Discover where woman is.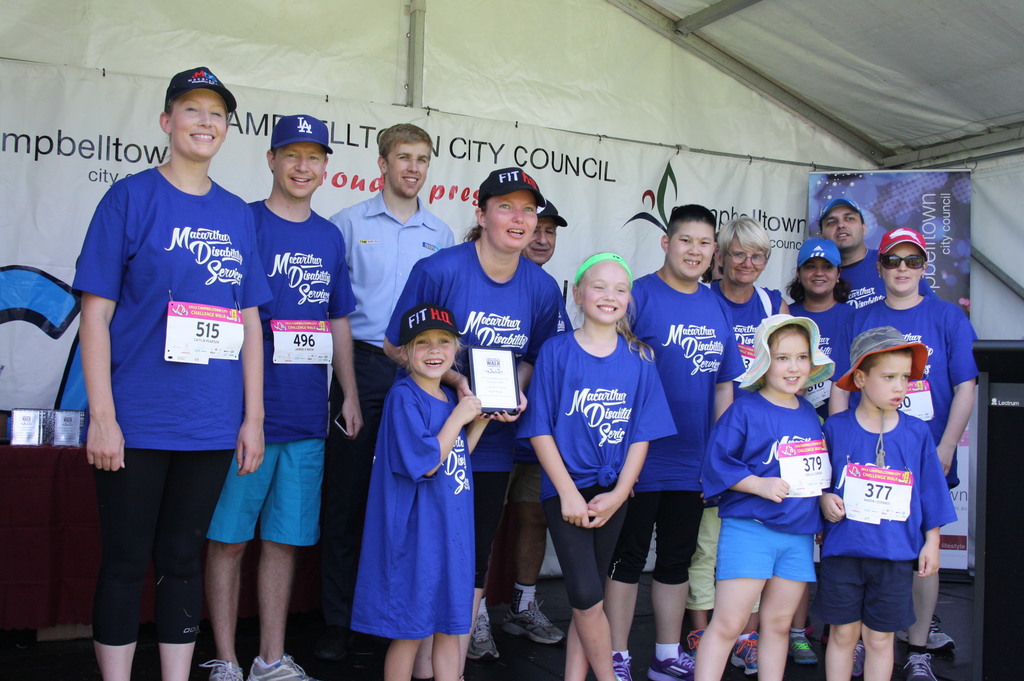
Discovered at 775:237:868:663.
